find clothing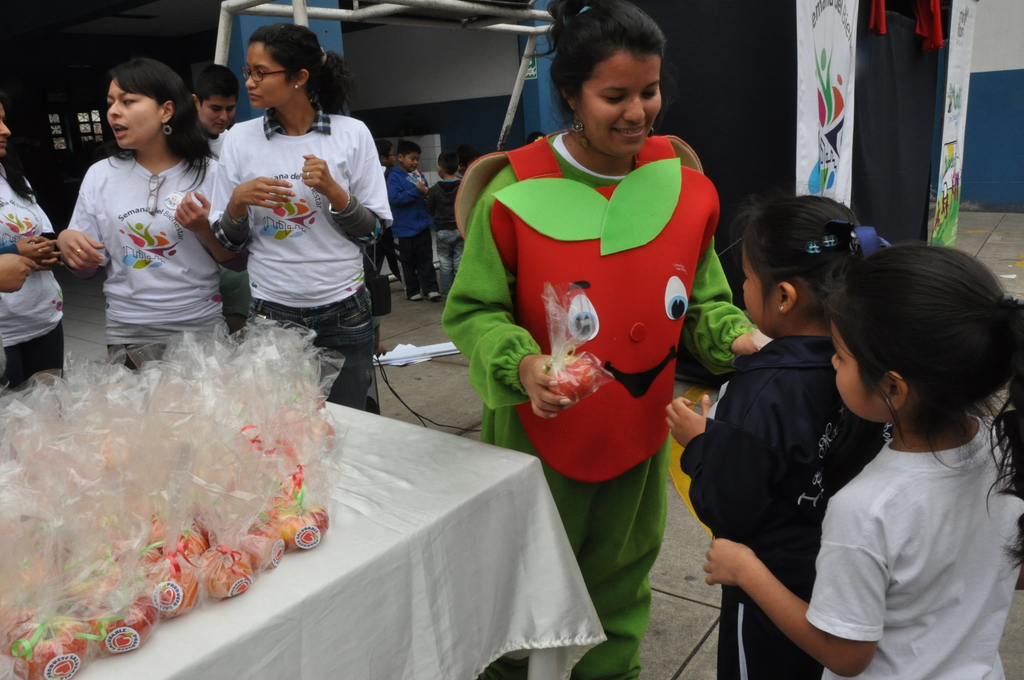
rect(440, 129, 755, 679)
